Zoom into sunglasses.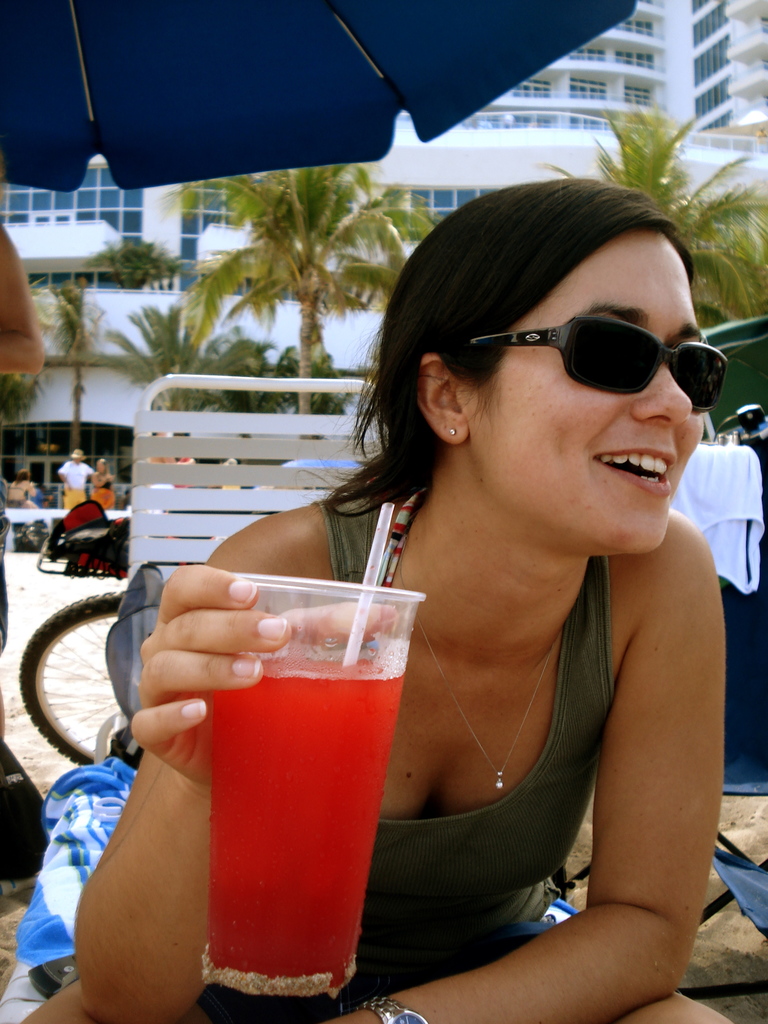
Zoom target: 461/306/739/422.
